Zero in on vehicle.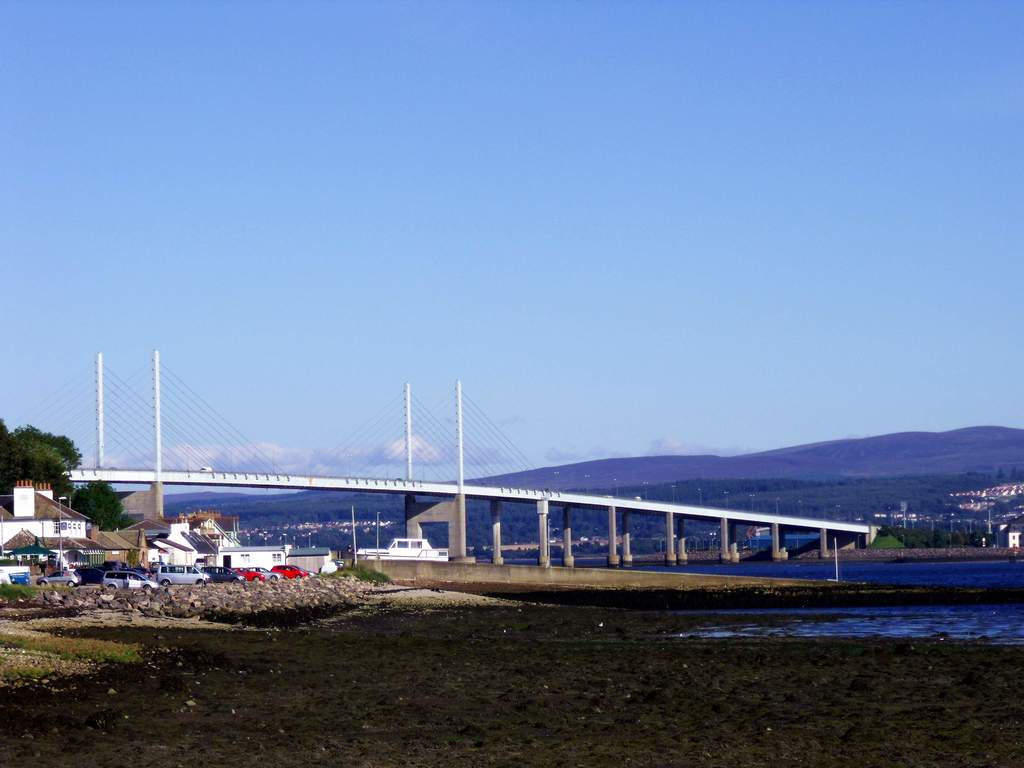
Zeroed in: (left=36, top=567, right=79, bottom=587).
